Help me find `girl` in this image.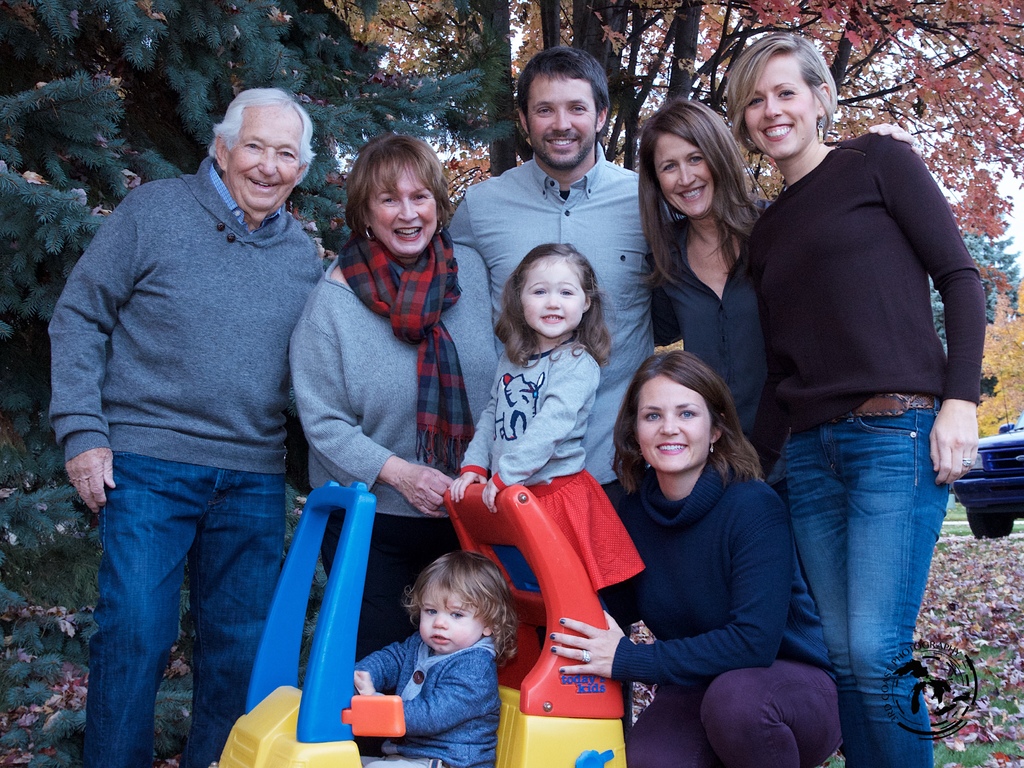
Found it: pyautogui.locateOnScreen(451, 242, 659, 615).
